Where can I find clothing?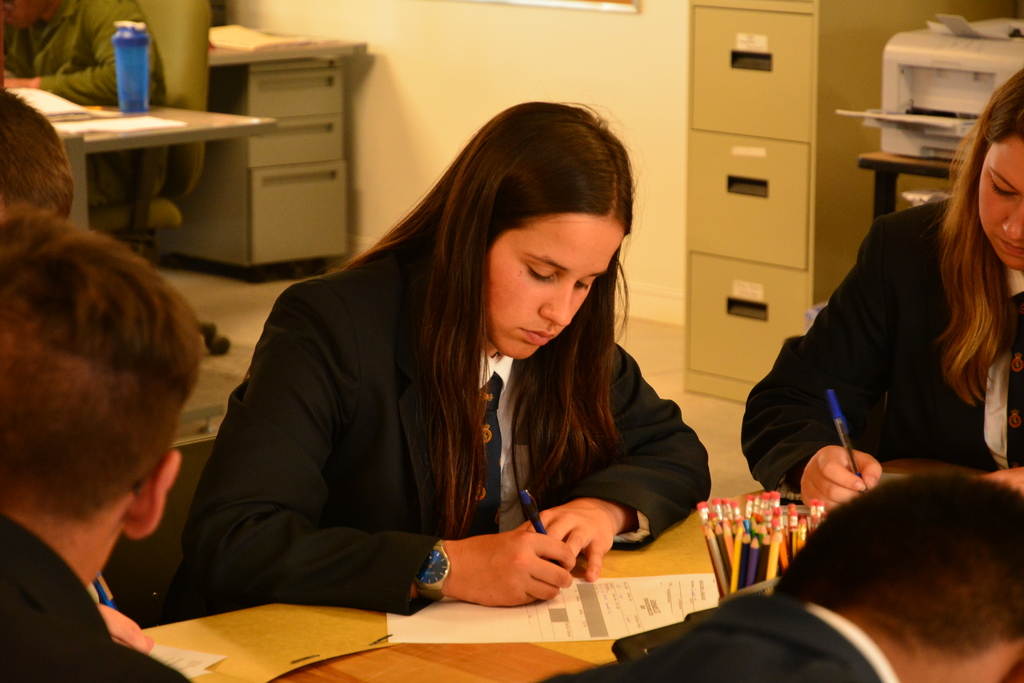
You can find it at 549 580 905 682.
